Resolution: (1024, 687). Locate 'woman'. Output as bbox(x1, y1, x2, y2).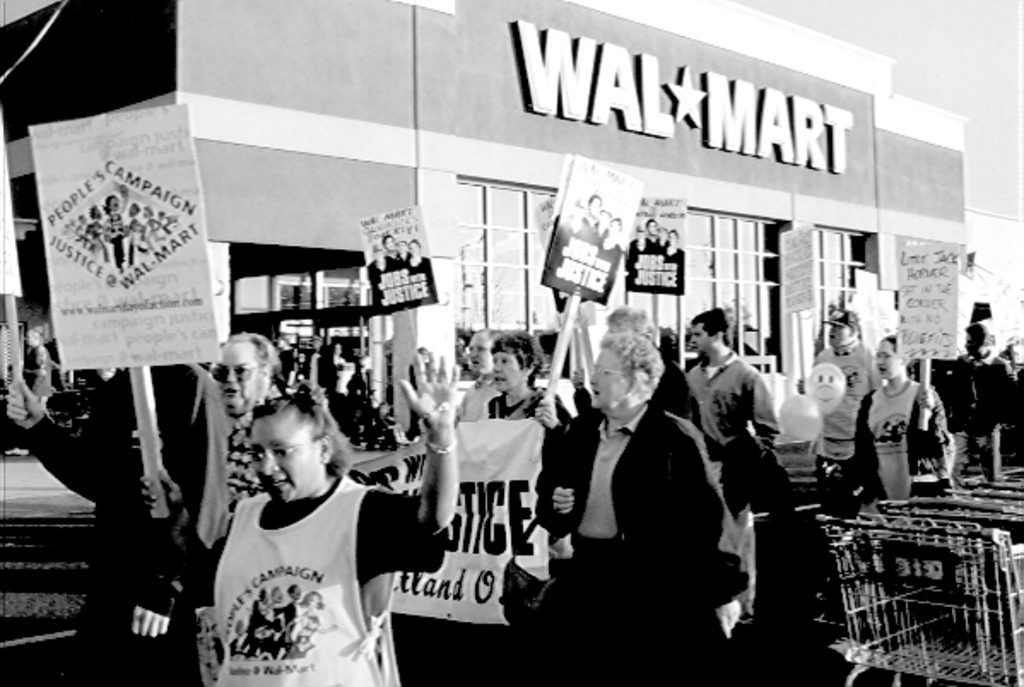
bbox(480, 328, 574, 432).
